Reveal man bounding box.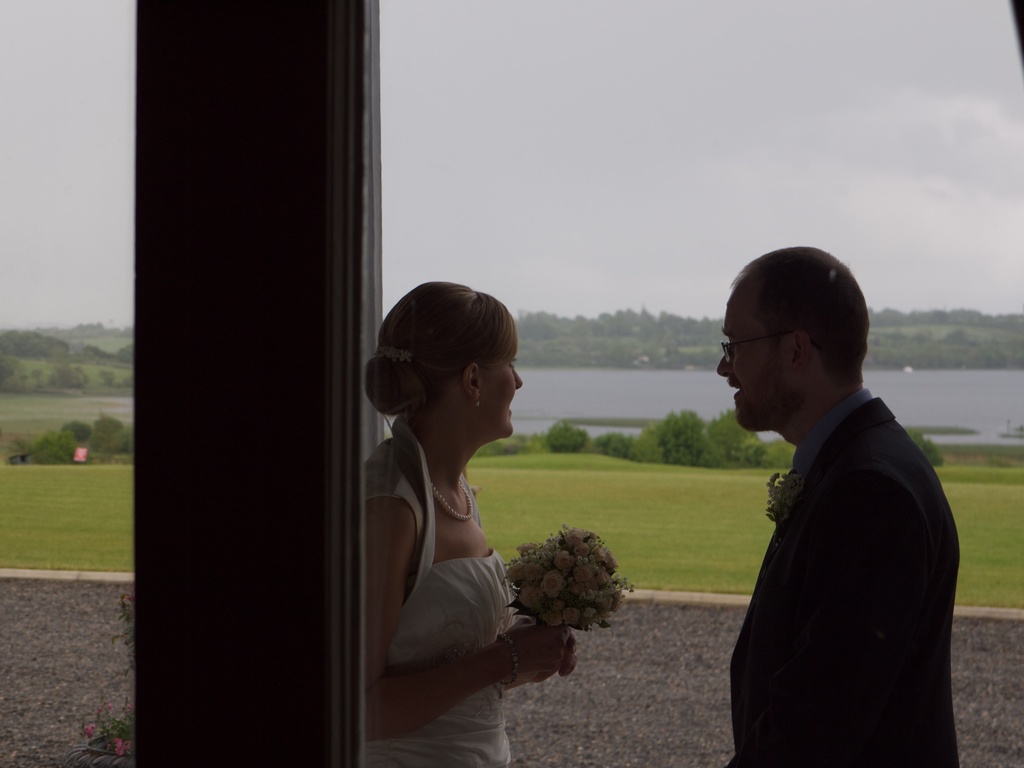
Revealed: <region>696, 244, 965, 767</region>.
